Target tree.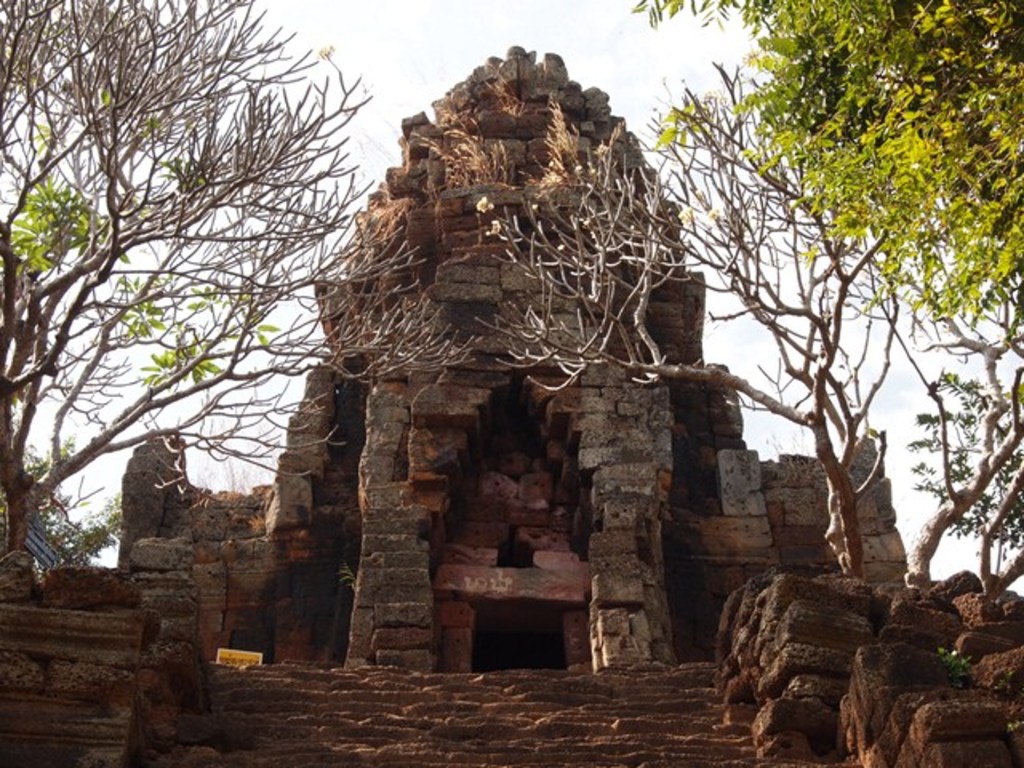
Target region: [x1=621, y1=0, x2=1022, y2=608].
